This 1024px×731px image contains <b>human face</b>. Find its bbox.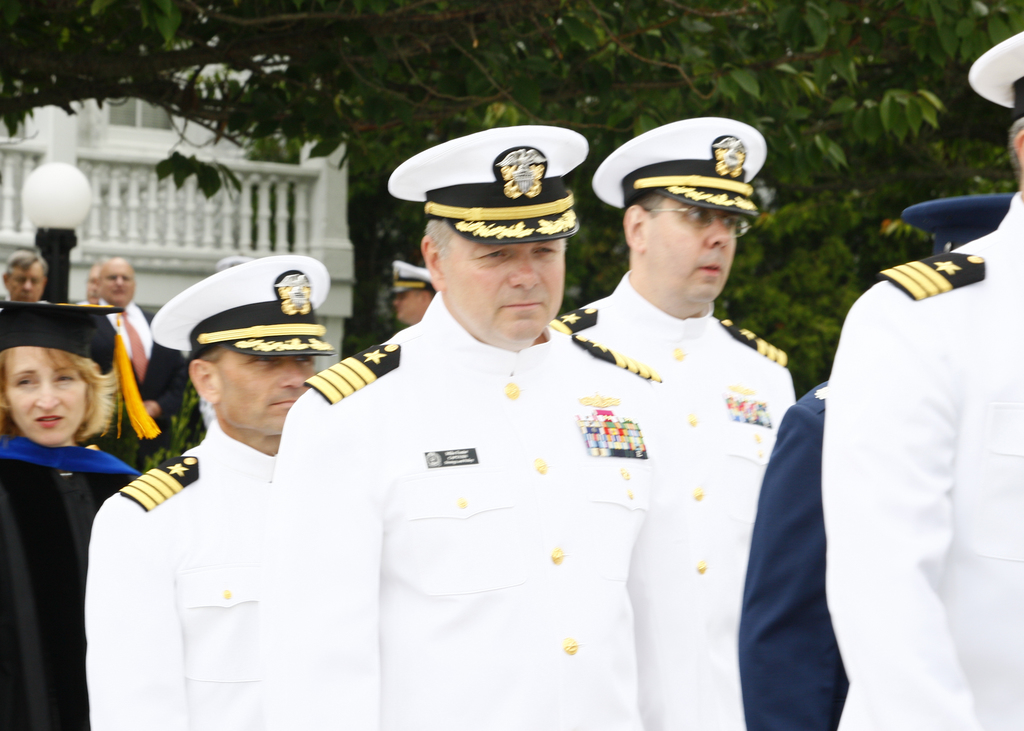
bbox=[393, 289, 422, 323].
